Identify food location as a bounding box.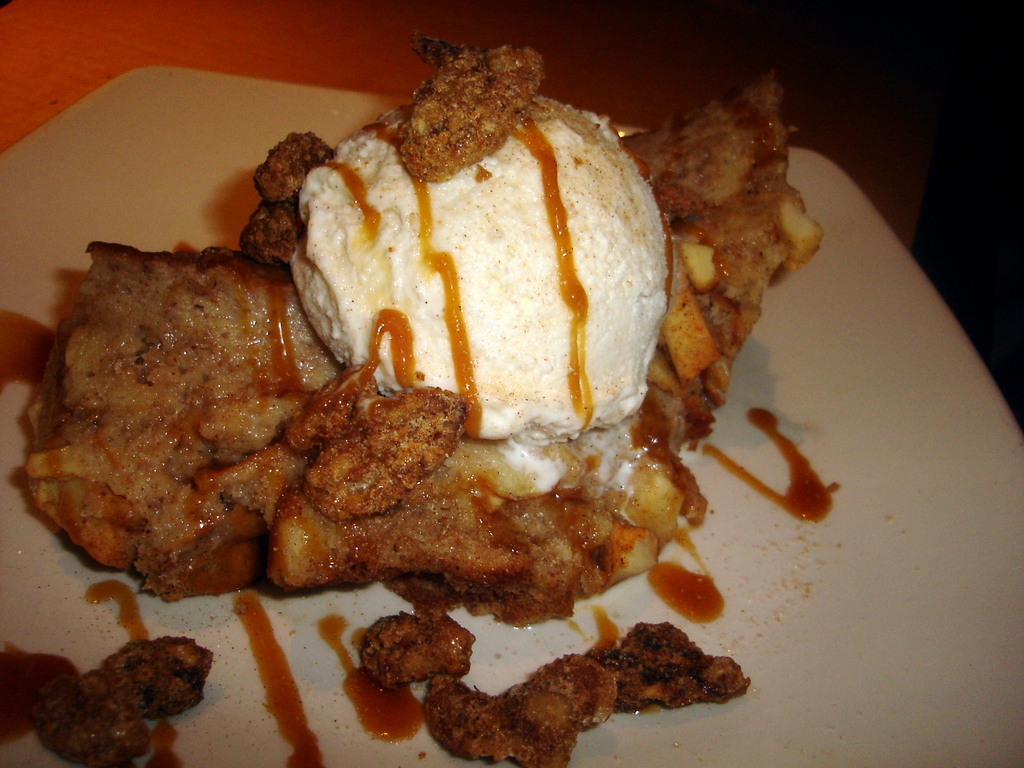
407:24:534:58.
